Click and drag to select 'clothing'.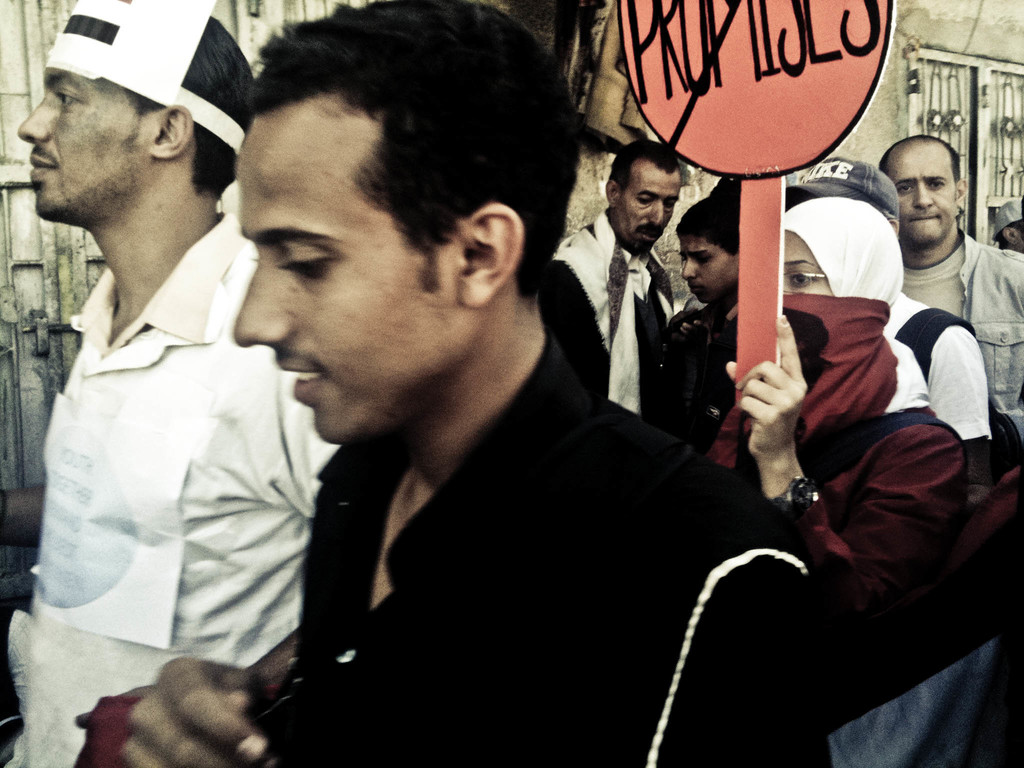
Selection: Rect(705, 301, 964, 607).
